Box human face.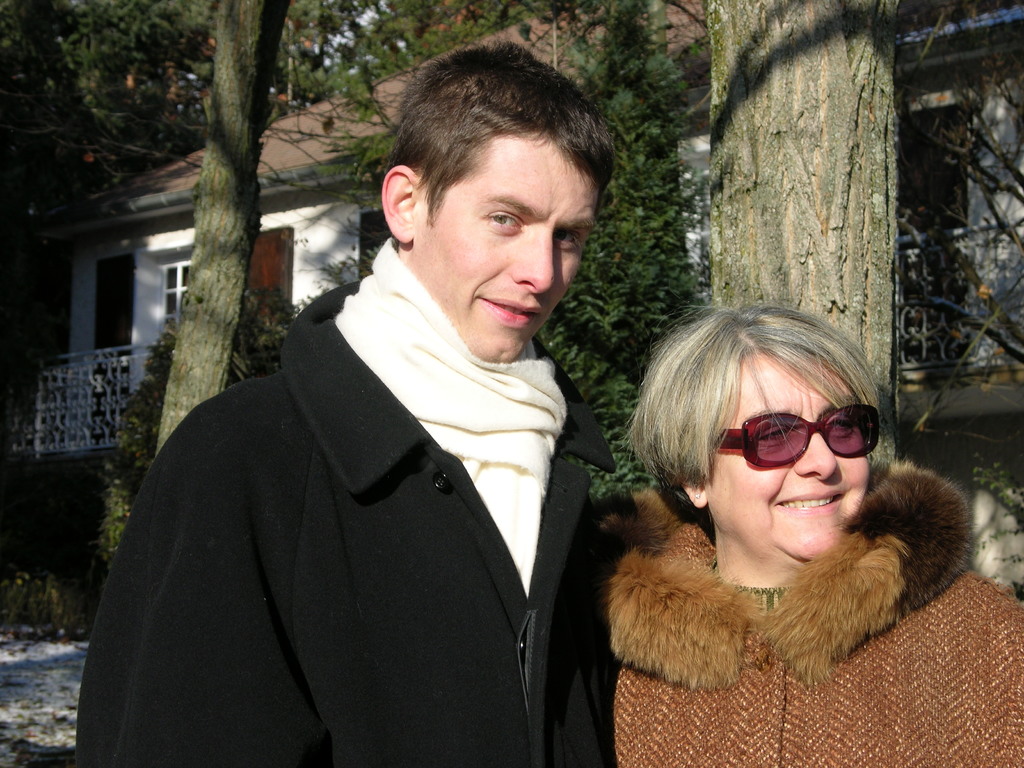
select_region(414, 132, 602, 362).
